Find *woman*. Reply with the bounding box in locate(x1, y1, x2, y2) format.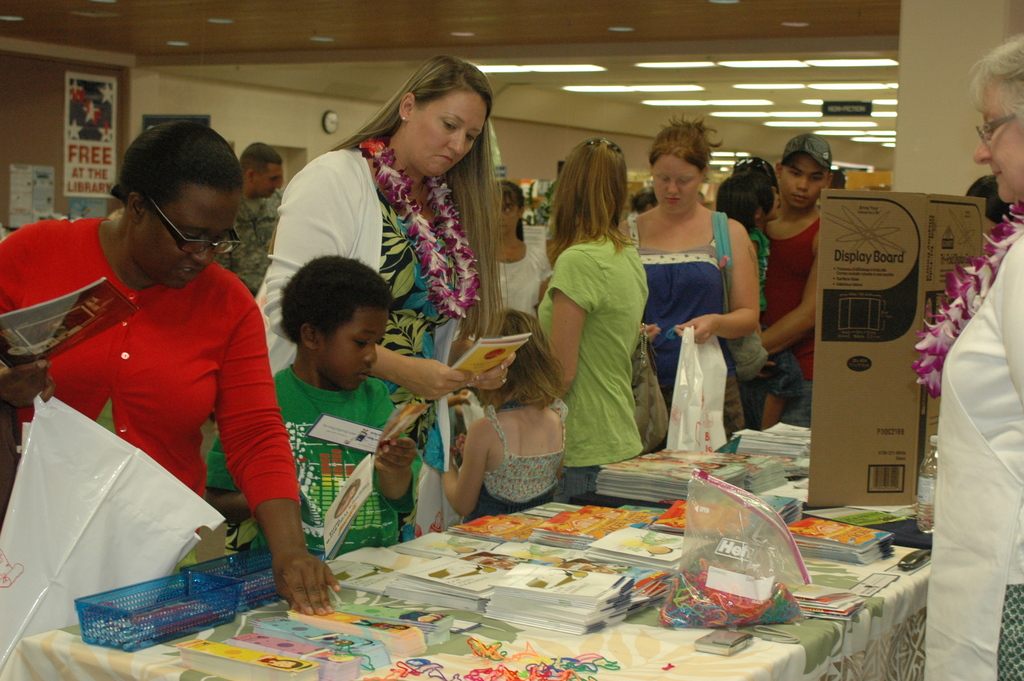
locate(262, 53, 519, 545).
